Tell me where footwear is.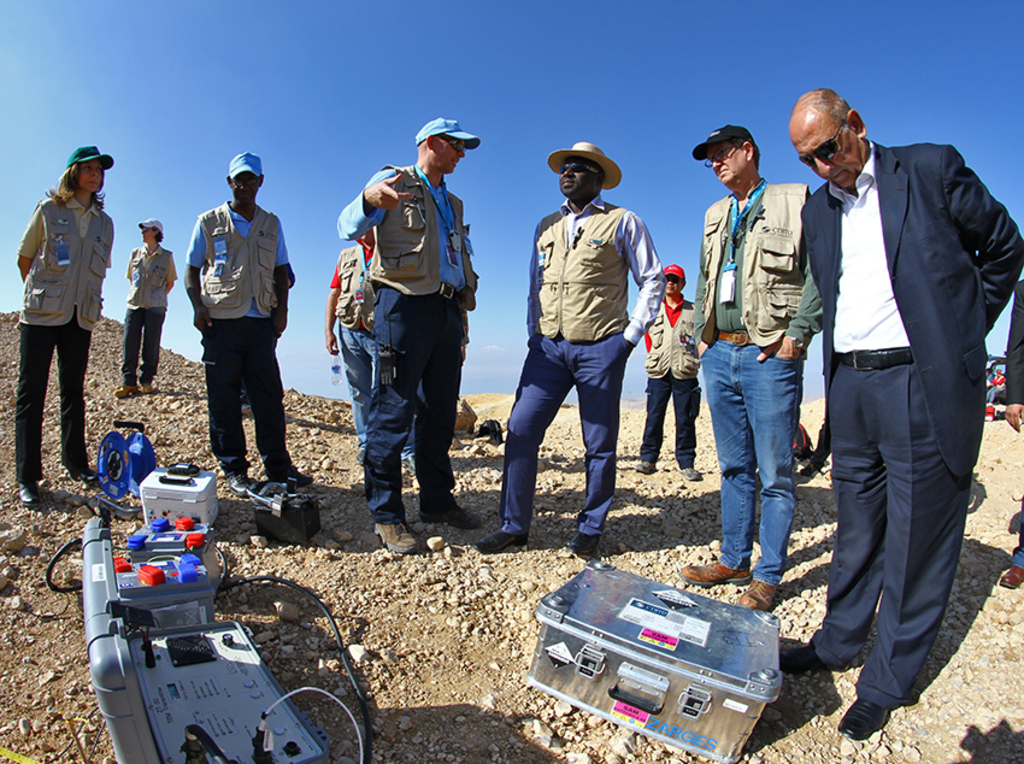
footwear is at x1=631, y1=456, x2=658, y2=474.
